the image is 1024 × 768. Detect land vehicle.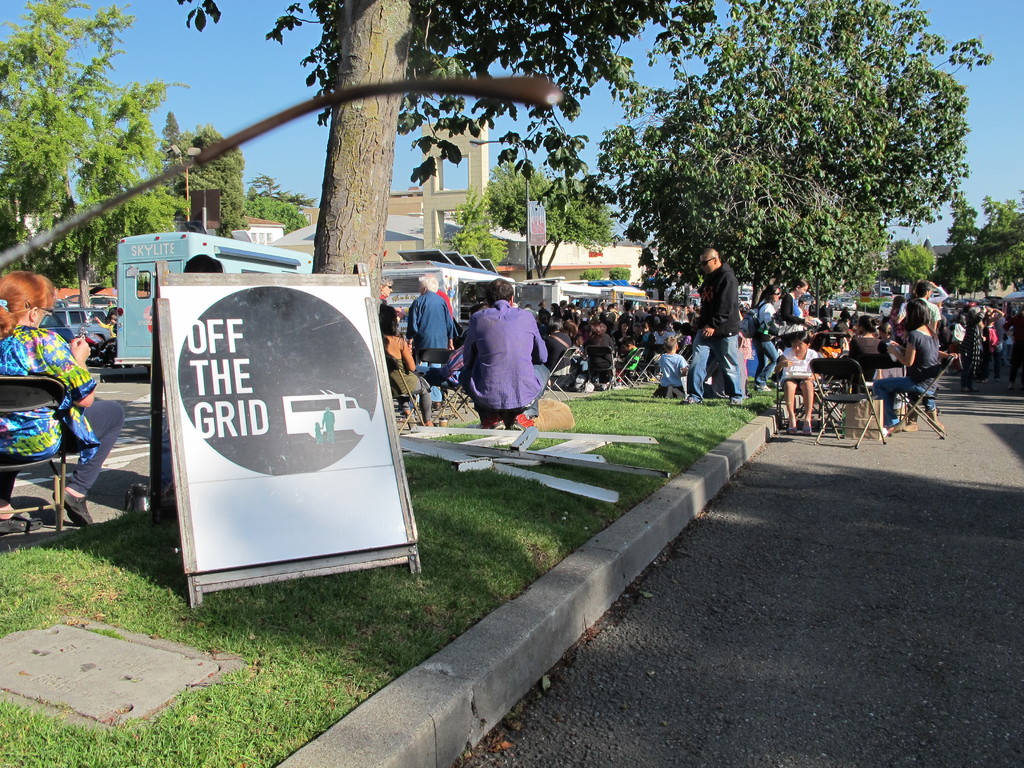
Detection: <box>39,312,74,341</box>.
